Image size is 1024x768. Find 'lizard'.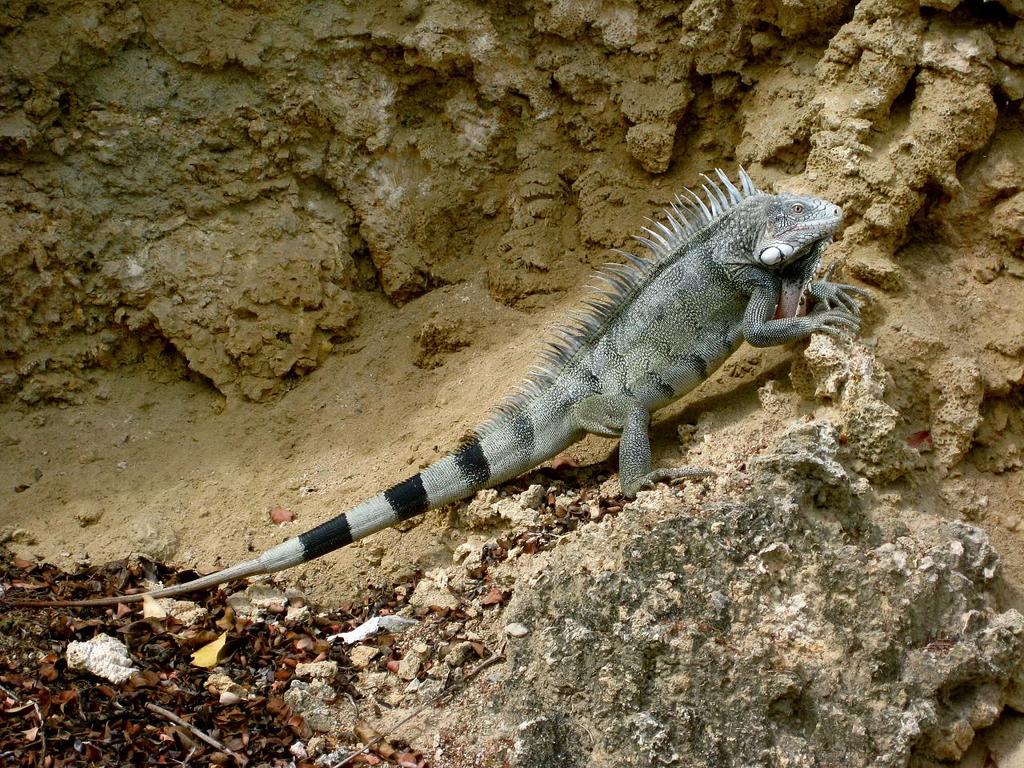
(left=14, top=165, right=860, bottom=606).
